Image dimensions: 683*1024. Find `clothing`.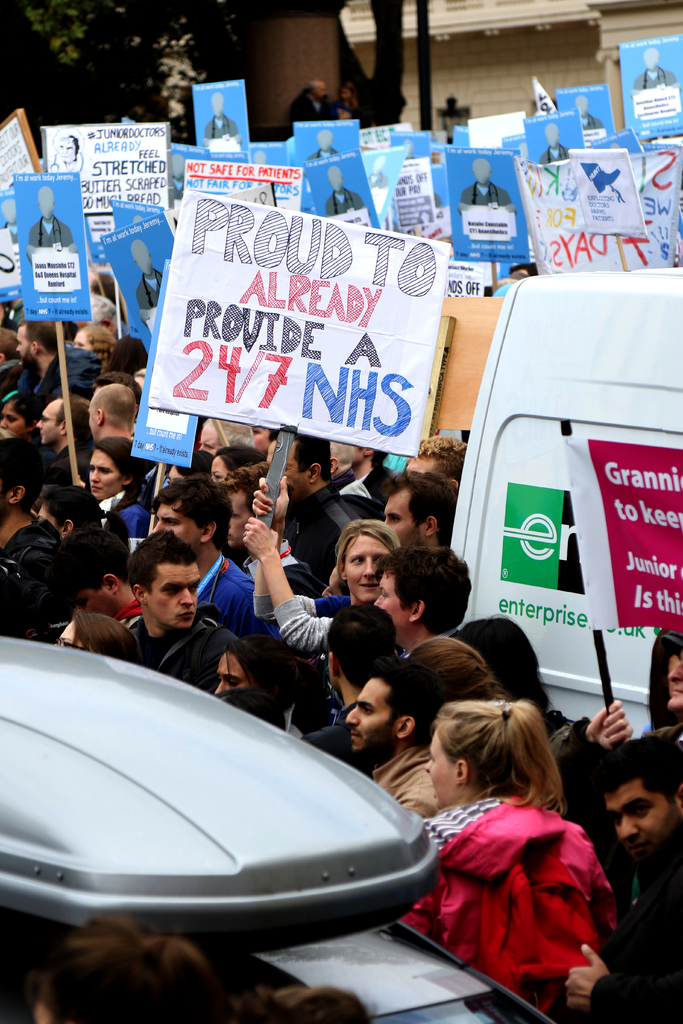
[188,547,243,637].
